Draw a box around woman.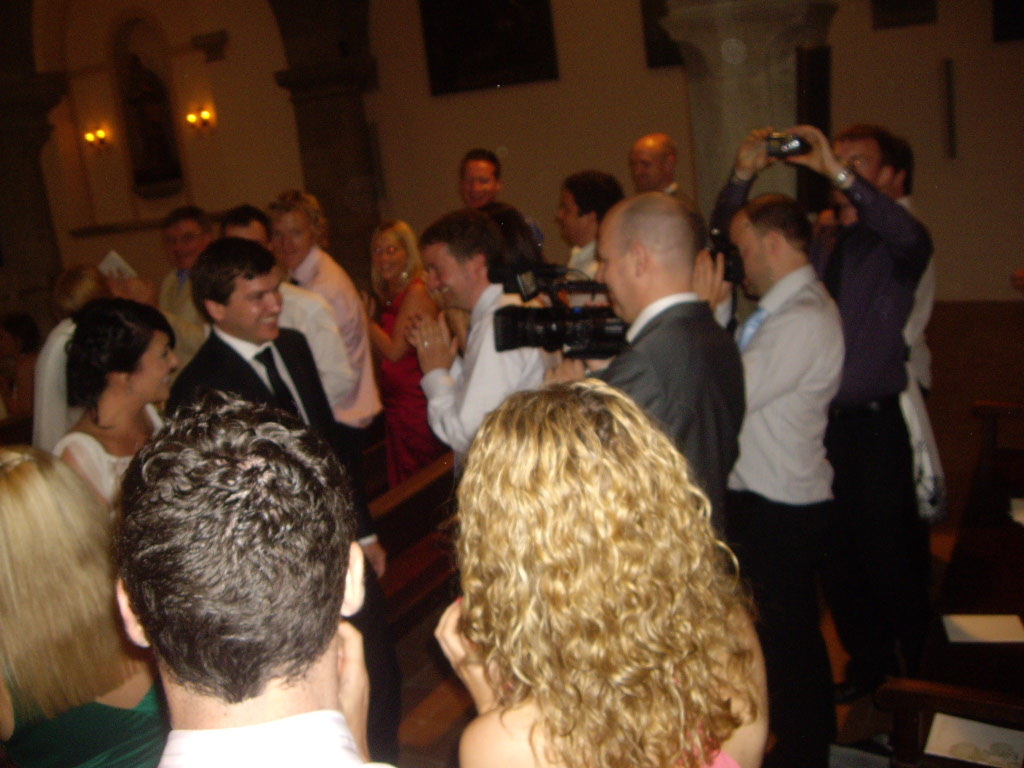
pyautogui.locateOnScreen(24, 296, 186, 518).
